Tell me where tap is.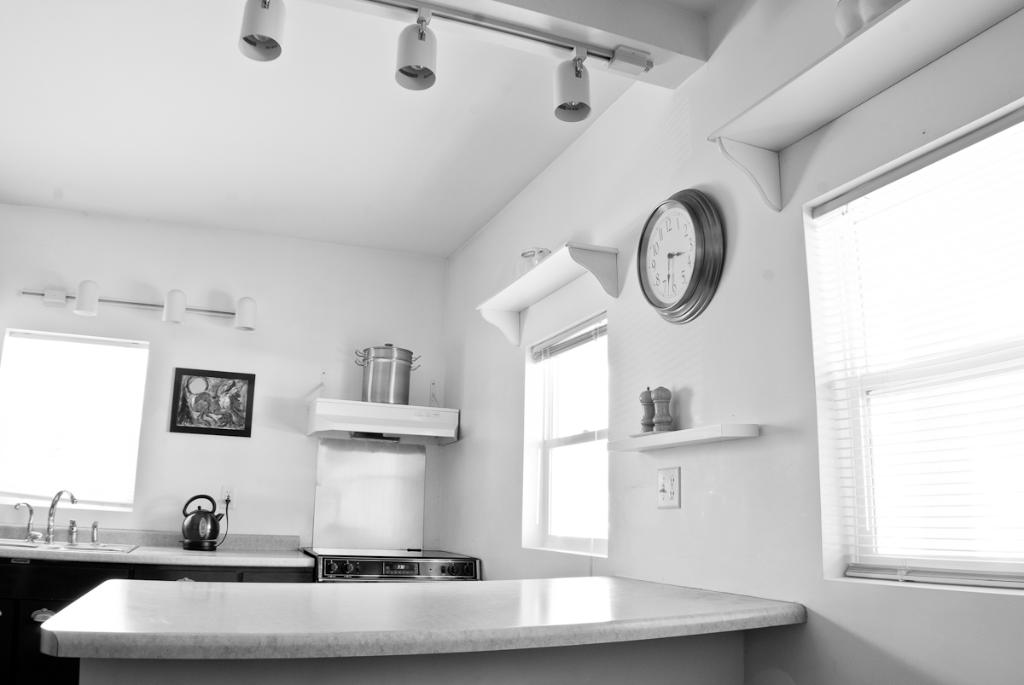
tap is at bbox=[45, 488, 79, 537].
